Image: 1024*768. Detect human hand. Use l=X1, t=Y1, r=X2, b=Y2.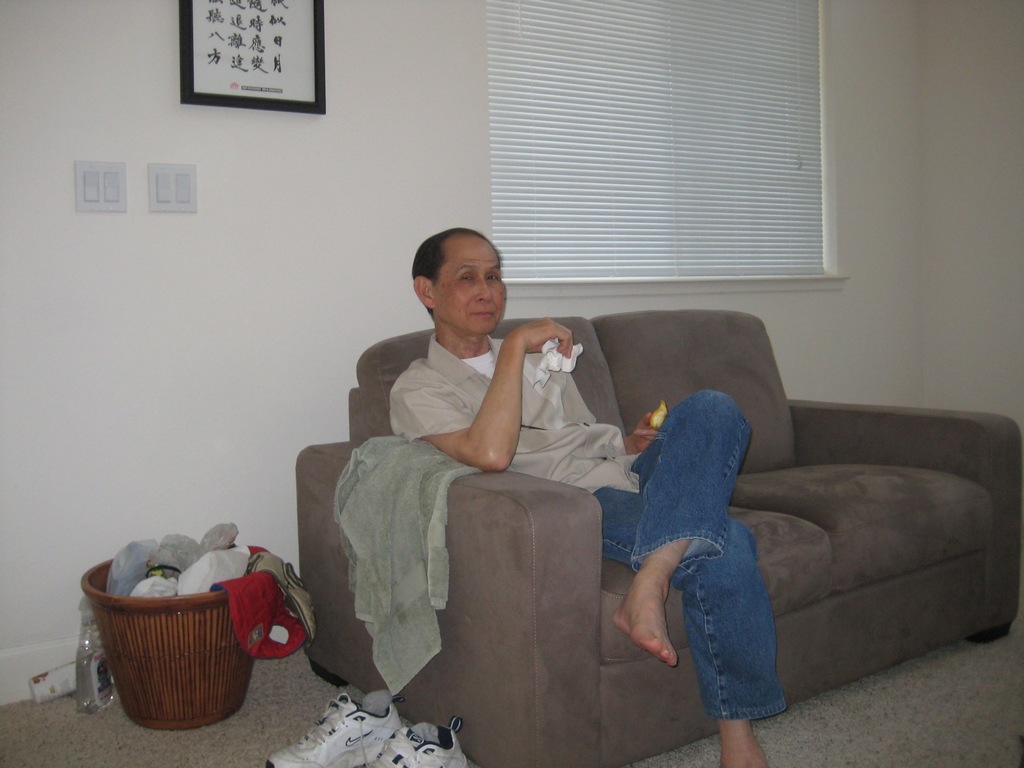
l=632, t=410, r=659, b=449.
